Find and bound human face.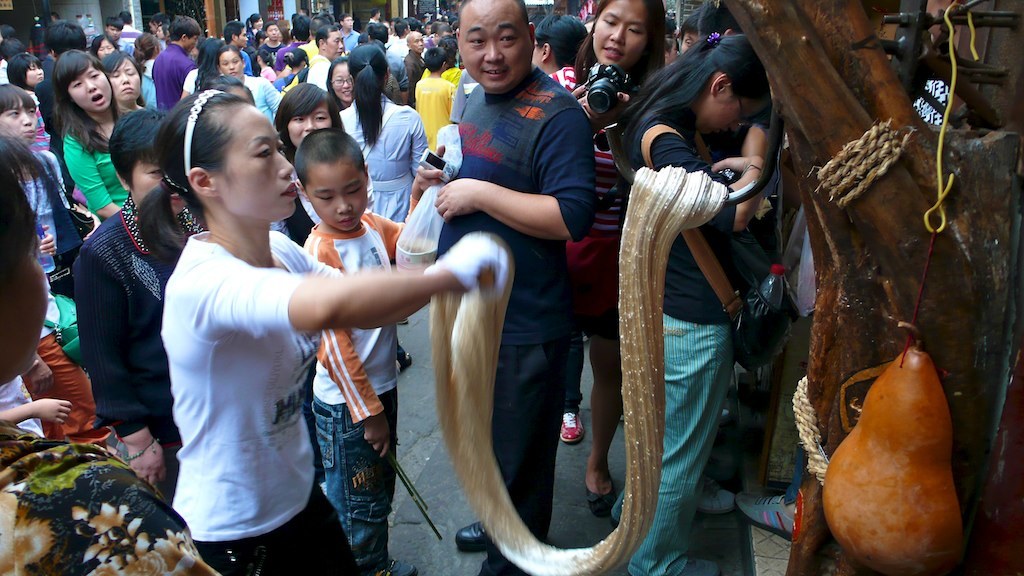
Bound: 452, 0, 530, 88.
